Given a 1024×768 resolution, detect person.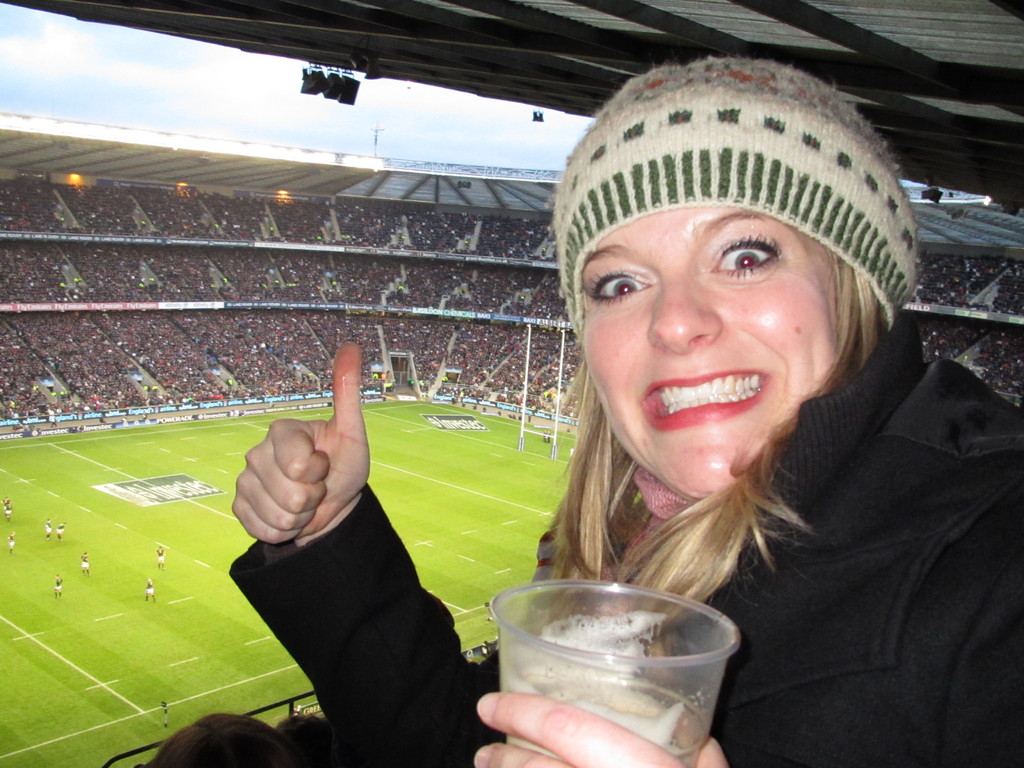
3/498/15/518.
